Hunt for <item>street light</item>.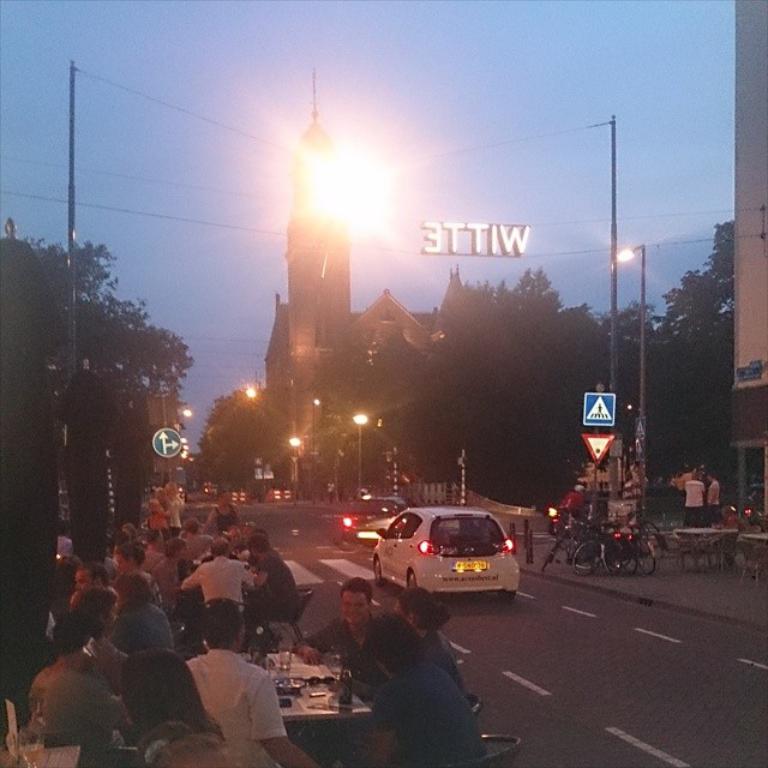
Hunted down at [174,402,191,422].
